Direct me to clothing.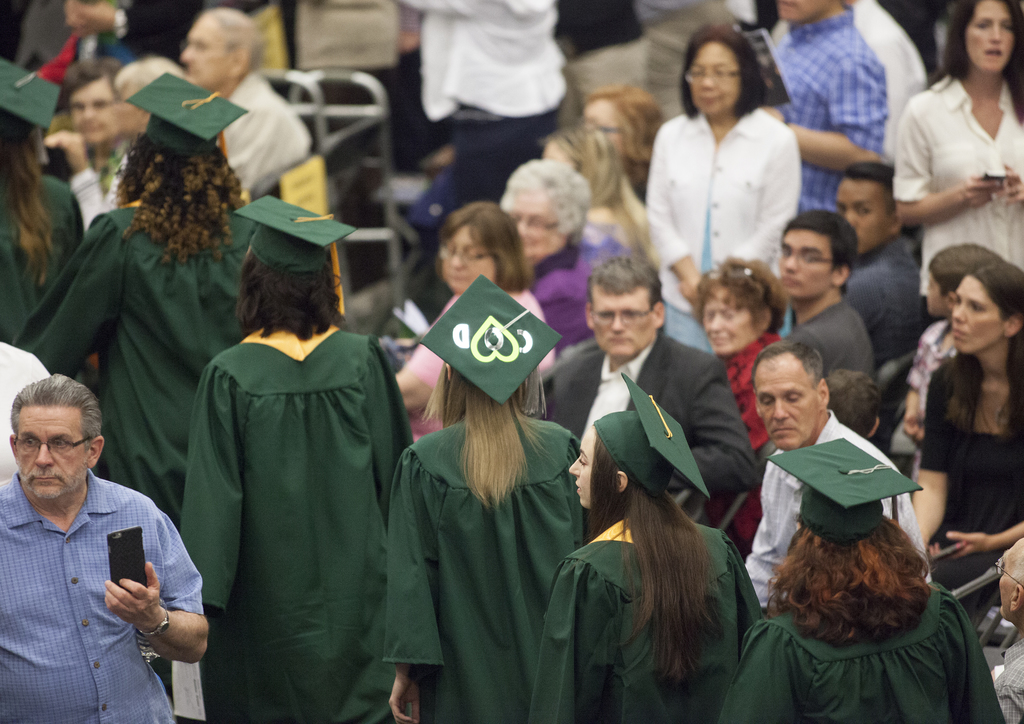
Direction: x1=847 y1=234 x2=923 y2=359.
